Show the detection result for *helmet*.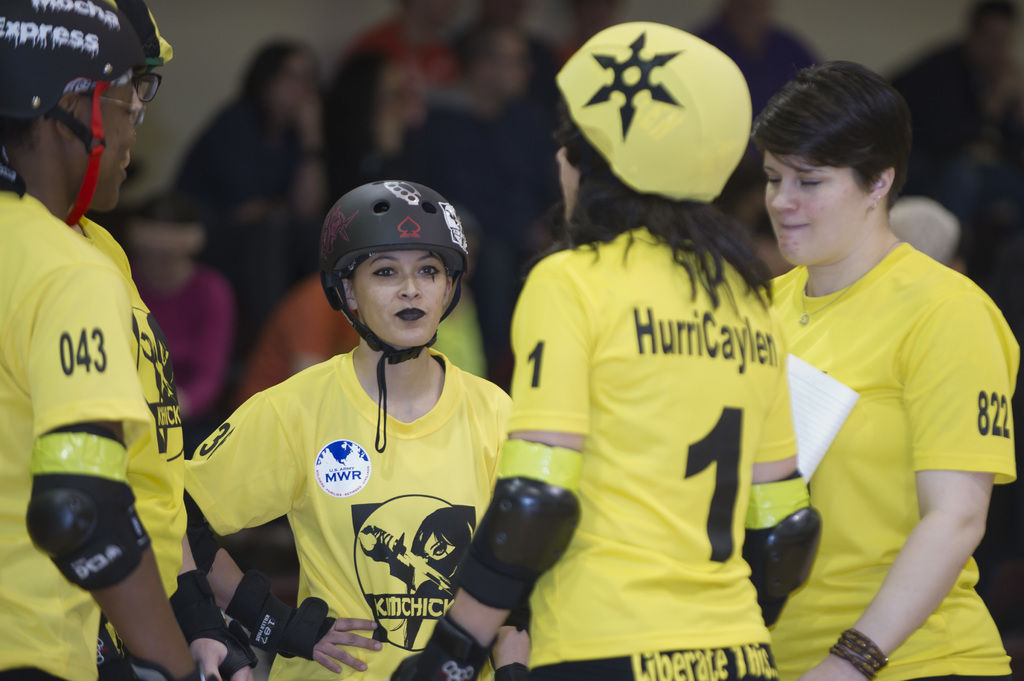
0 2 180 244.
